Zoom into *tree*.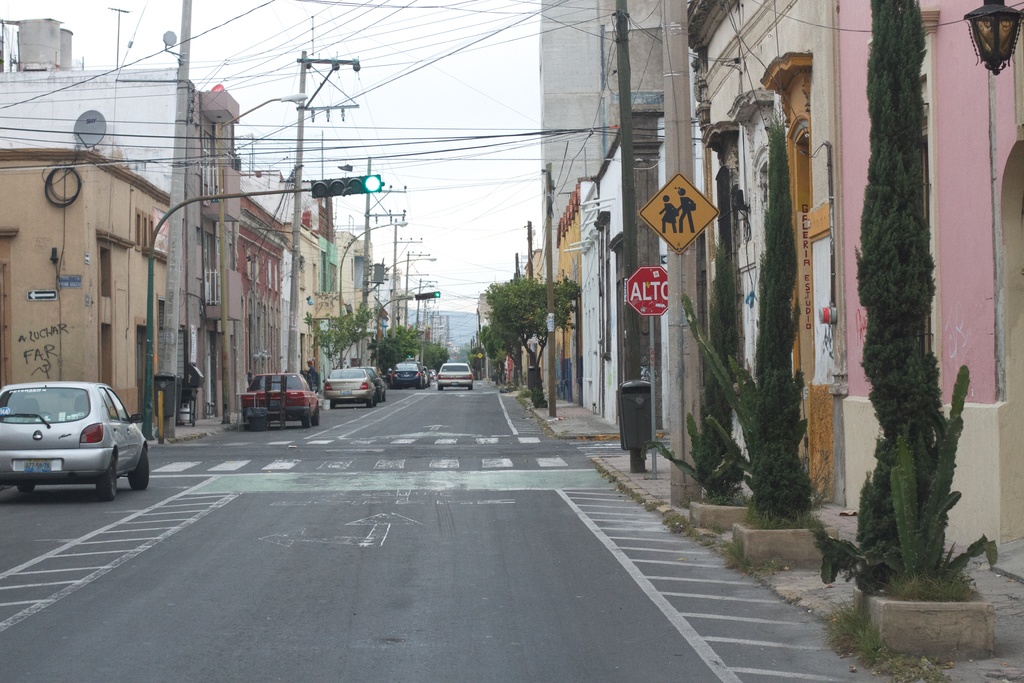
Zoom target: (left=420, top=331, right=444, bottom=382).
